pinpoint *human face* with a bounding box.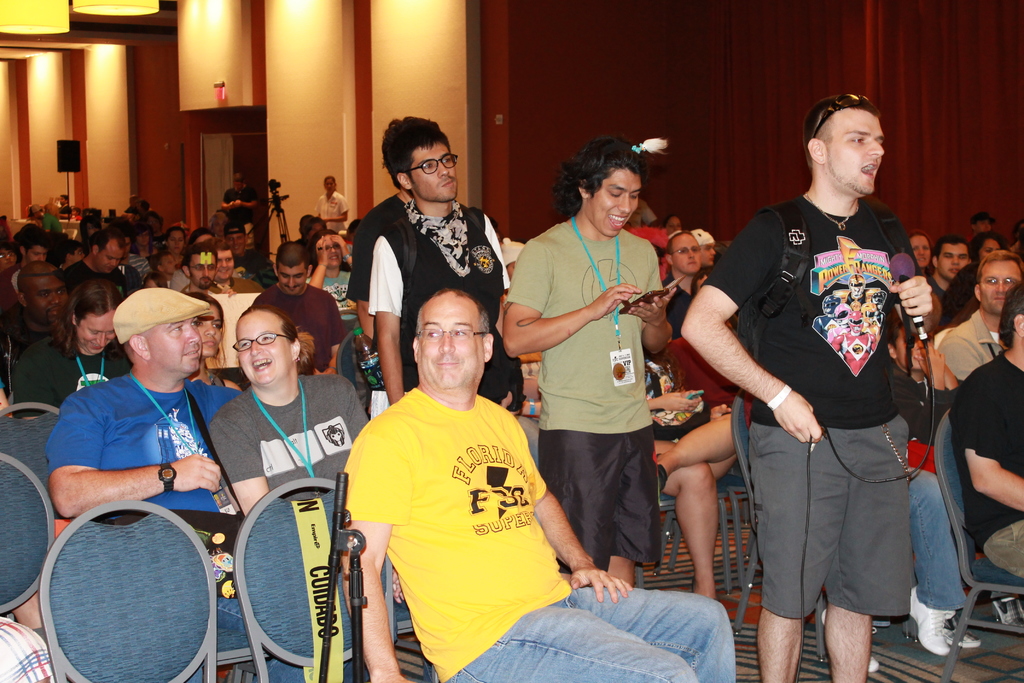
bbox(28, 277, 69, 327).
